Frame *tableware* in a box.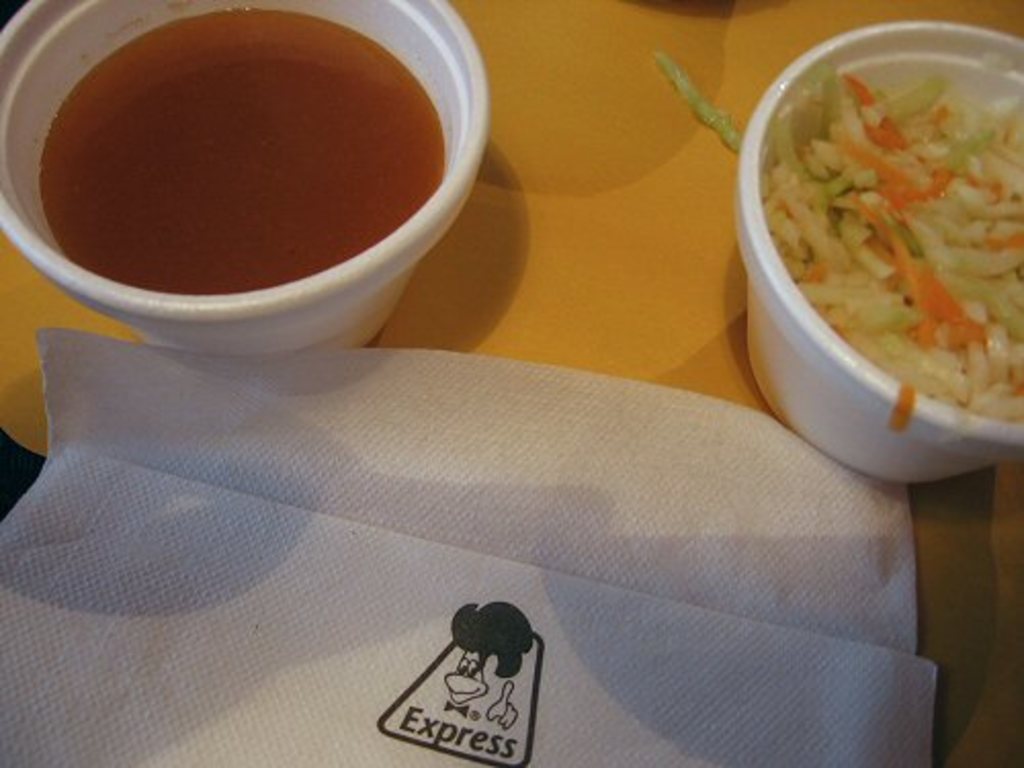
(x1=731, y1=23, x2=1022, y2=489).
